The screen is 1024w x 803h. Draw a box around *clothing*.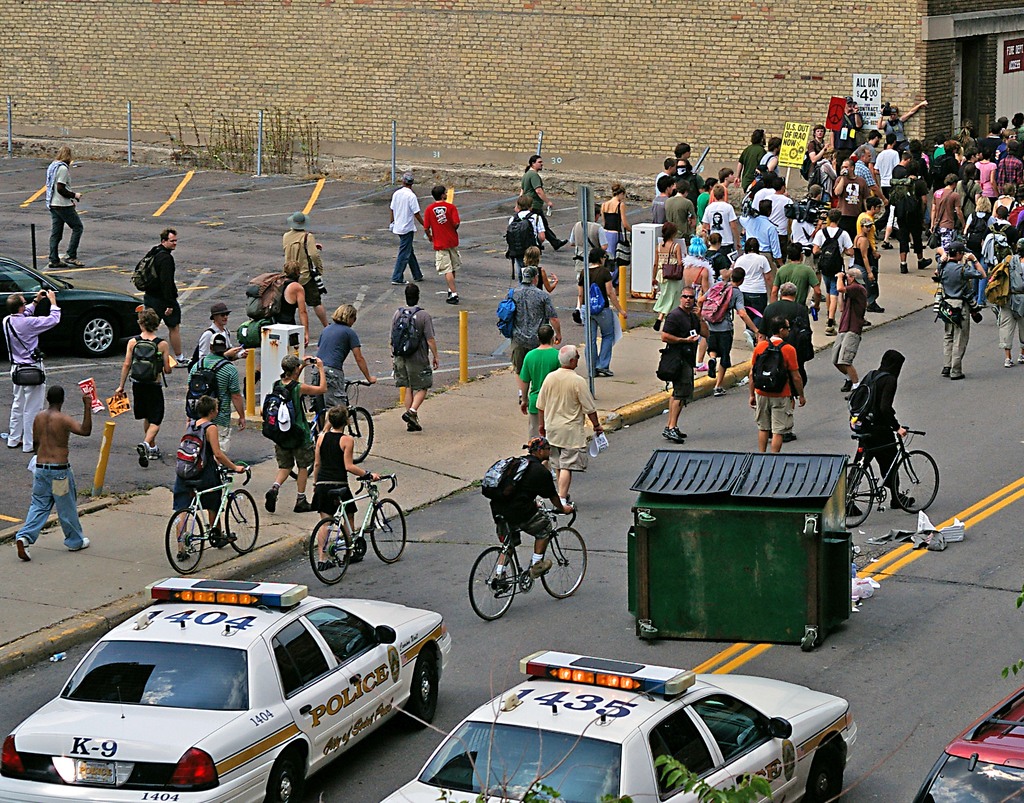
{"left": 815, "top": 229, "right": 849, "bottom": 291}.
